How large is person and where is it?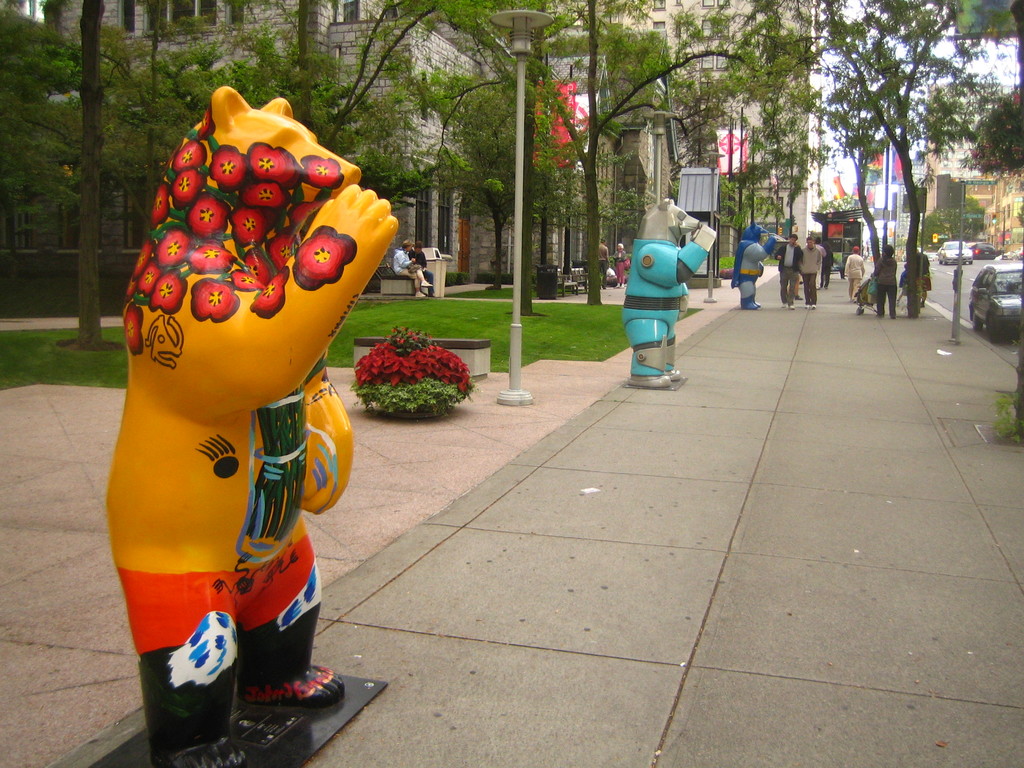
Bounding box: (x1=845, y1=245, x2=865, y2=301).
